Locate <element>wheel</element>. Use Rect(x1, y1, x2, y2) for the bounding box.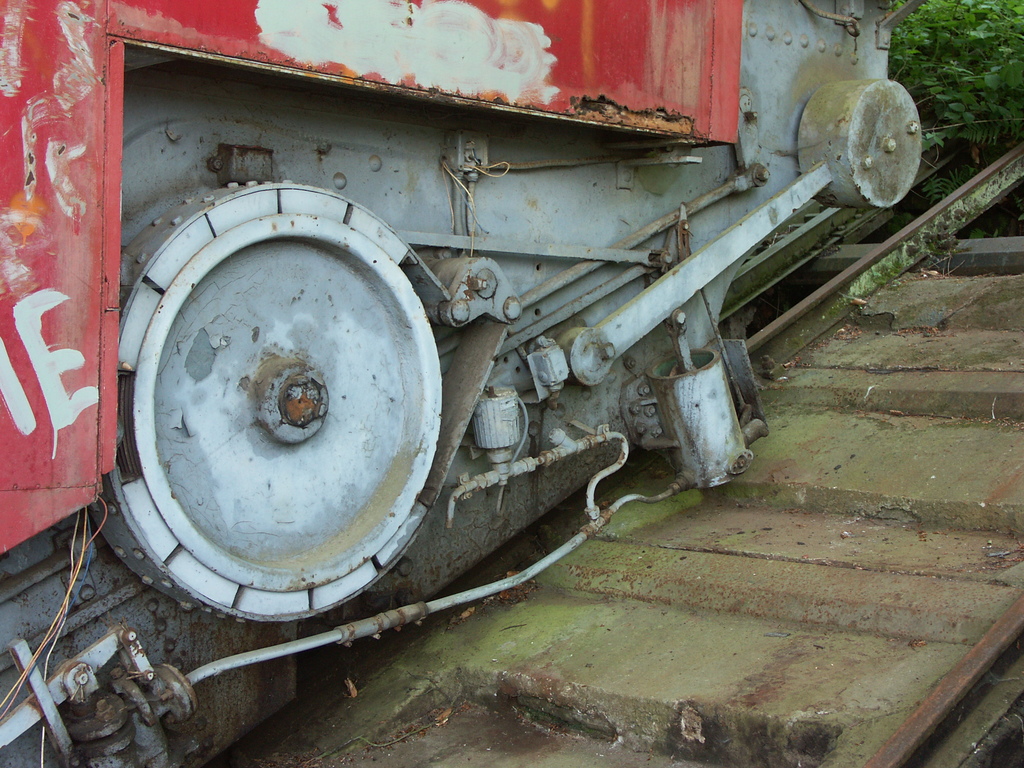
Rect(80, 162, 493, 616).
